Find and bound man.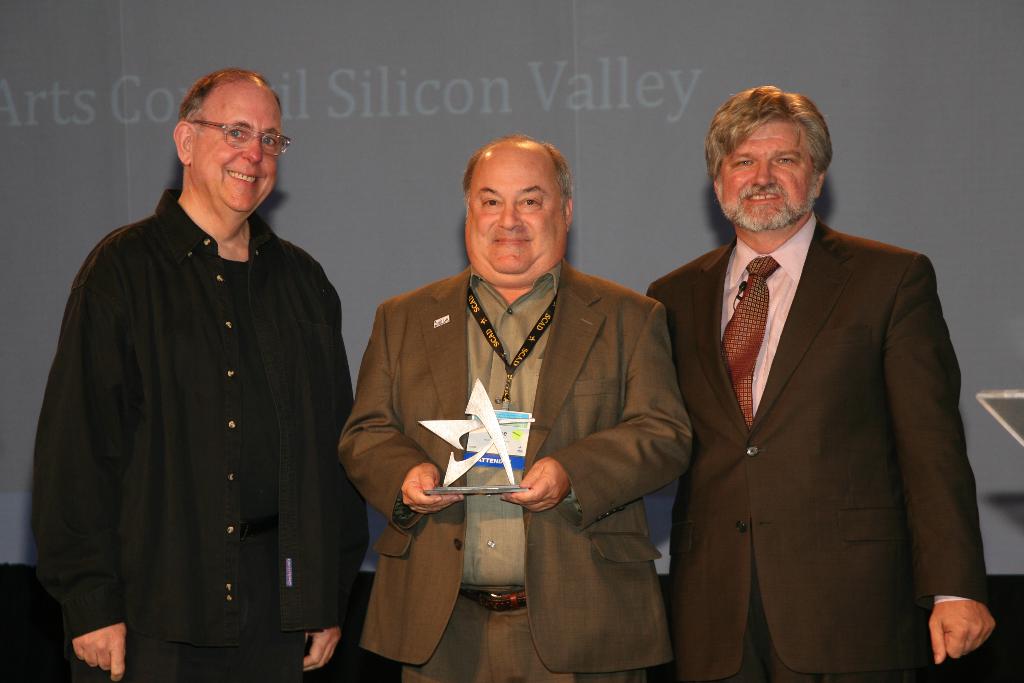
Bound: {"x1": 626, "y1": 86, "x2": 976, "y2": 682}.
